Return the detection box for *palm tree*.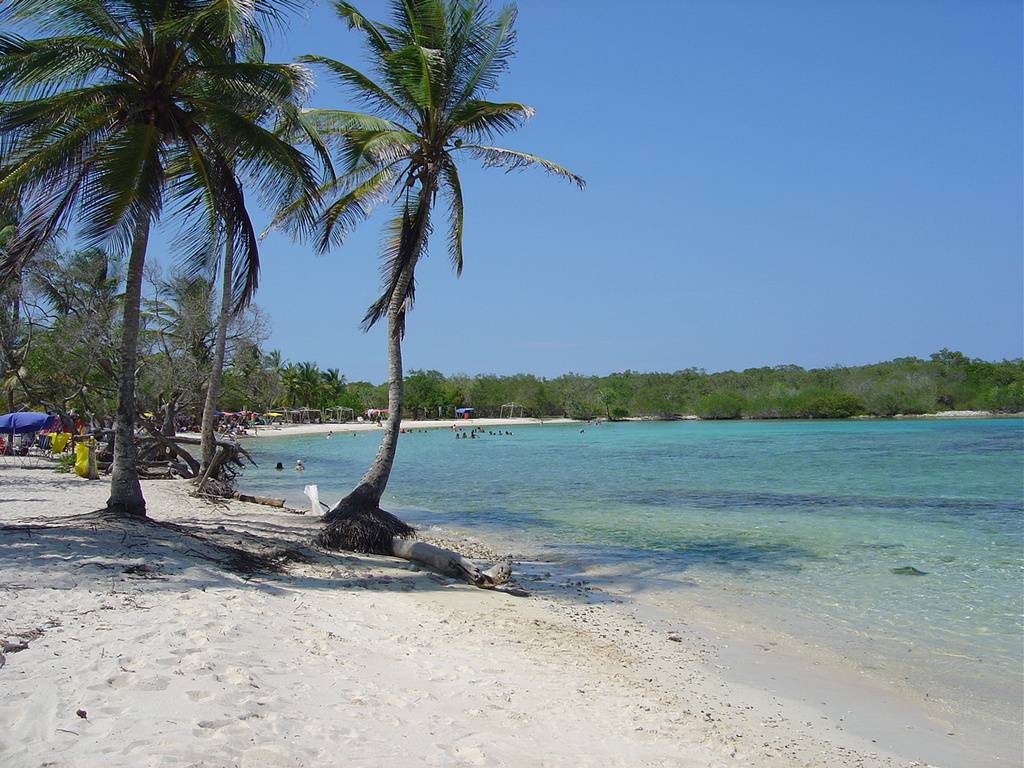
(298,22,552,570).
